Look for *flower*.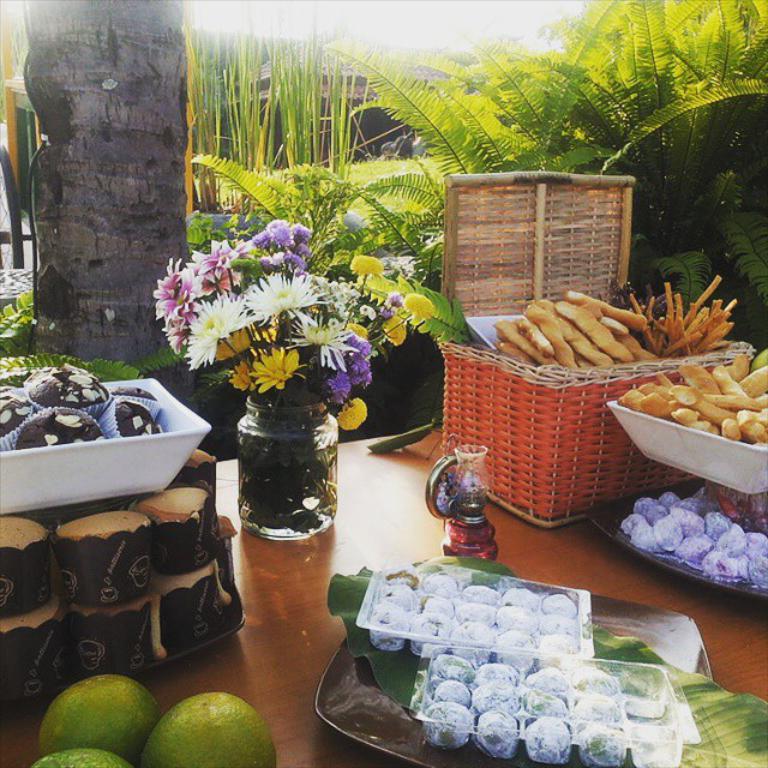
Found: detection(228, 356, 250, 395).
